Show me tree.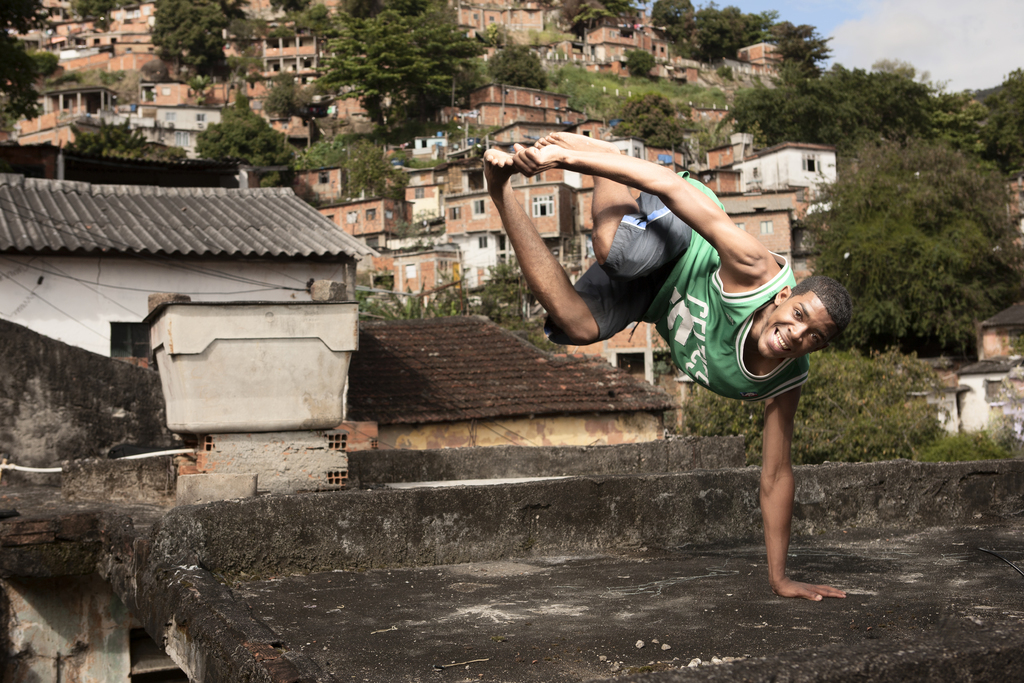
tree is here: left=61, top=115, right=158, bottom=158.
